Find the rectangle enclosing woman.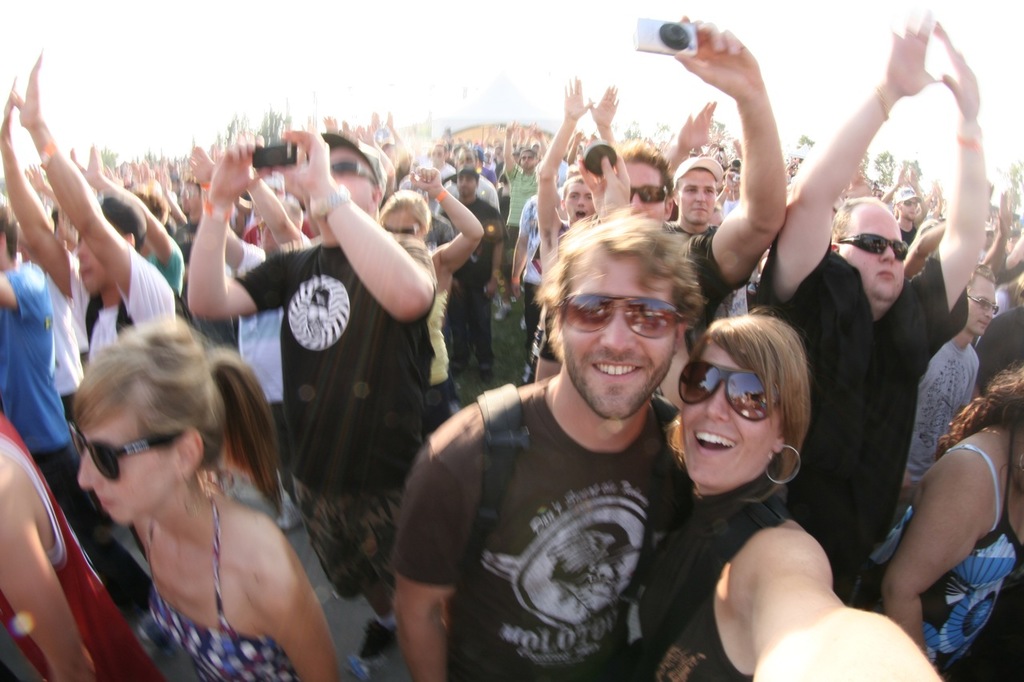
select_region(850, 368, 1023, 681).
